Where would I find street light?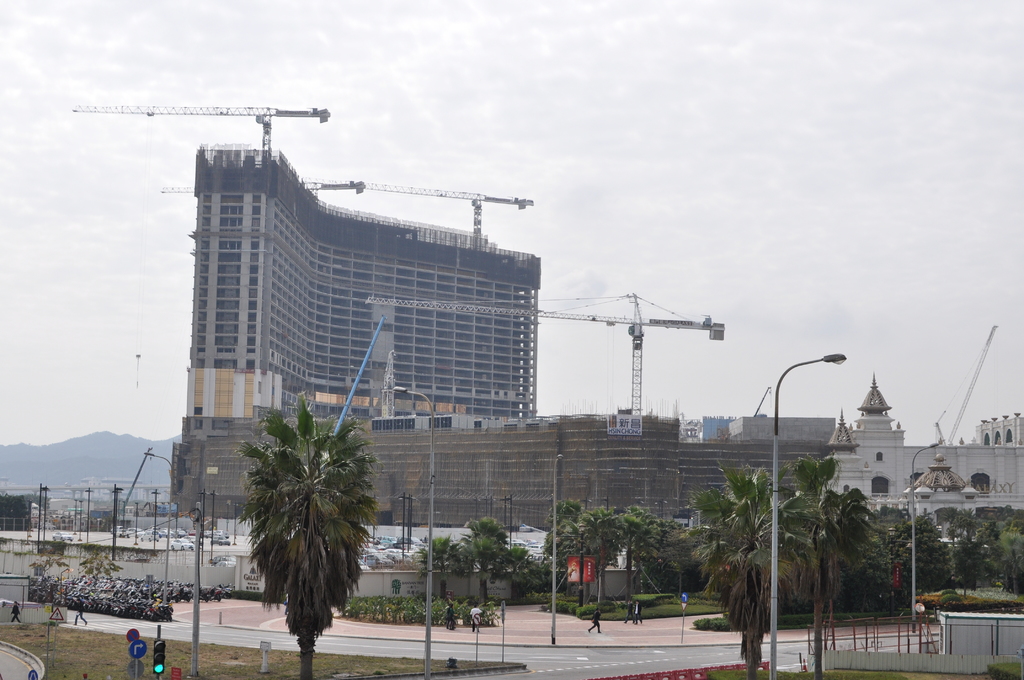
At <region>88, 488, 90, 544</region>.
